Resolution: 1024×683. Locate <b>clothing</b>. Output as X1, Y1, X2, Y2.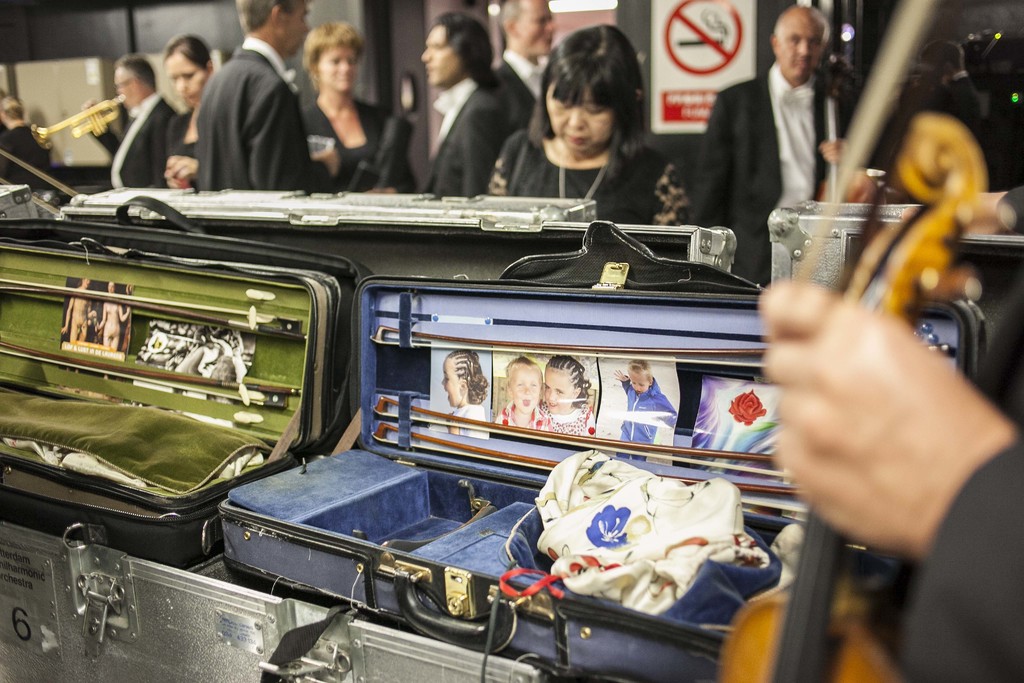
490, 39, 559, 133.
